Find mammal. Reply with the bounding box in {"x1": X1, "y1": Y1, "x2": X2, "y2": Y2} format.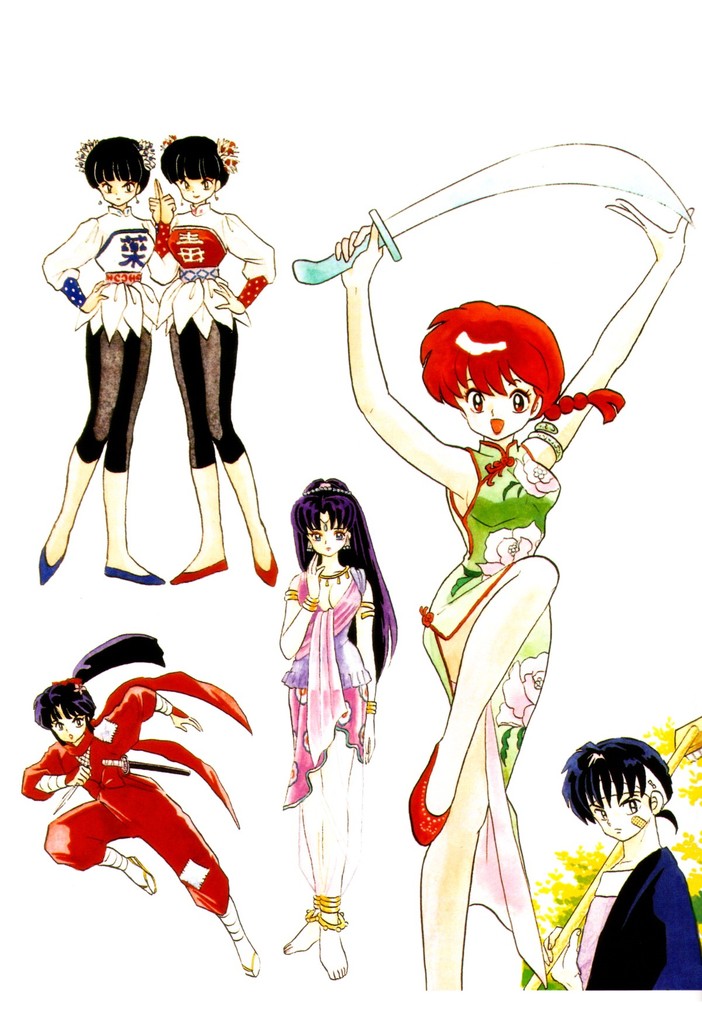
{"x1": 328, "y1": 195, "x2": 690, "y2": 989}.
